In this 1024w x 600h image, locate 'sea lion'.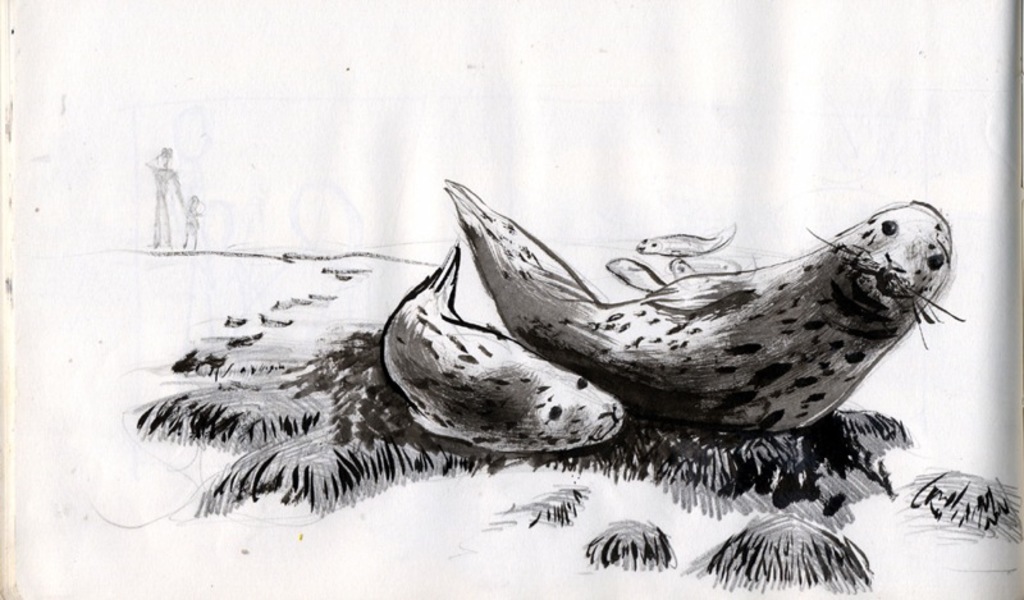
Bounding box: detection(440, 175, 969, 434).
